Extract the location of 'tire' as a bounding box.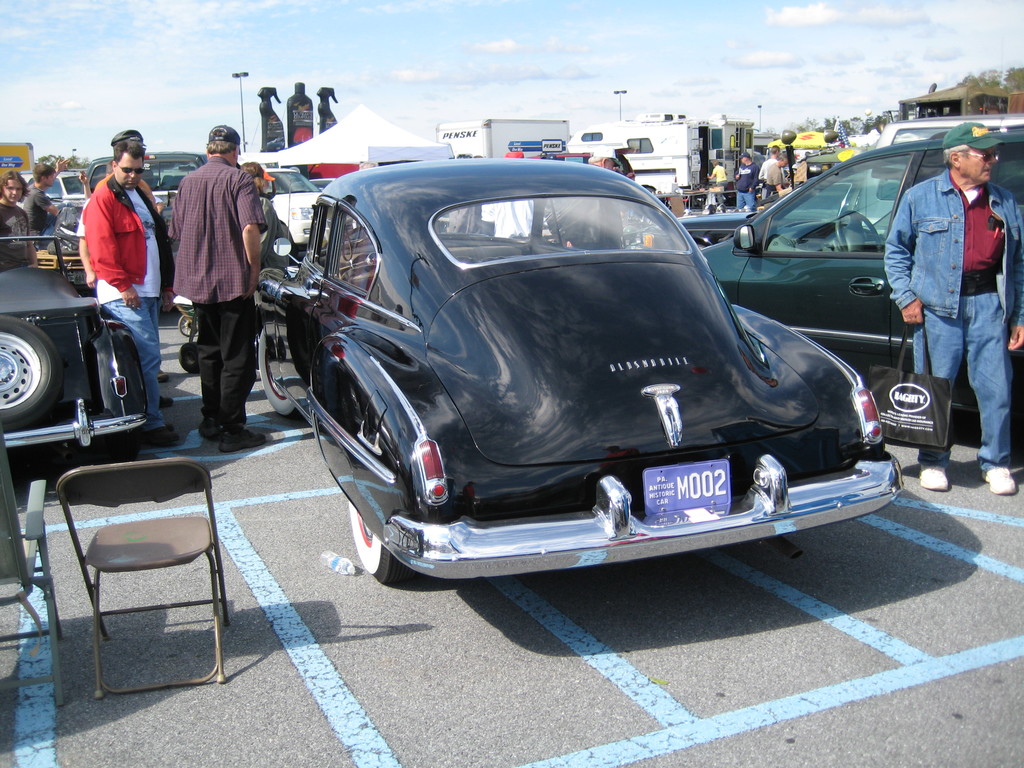
<box>176,342,201,371</box>.
